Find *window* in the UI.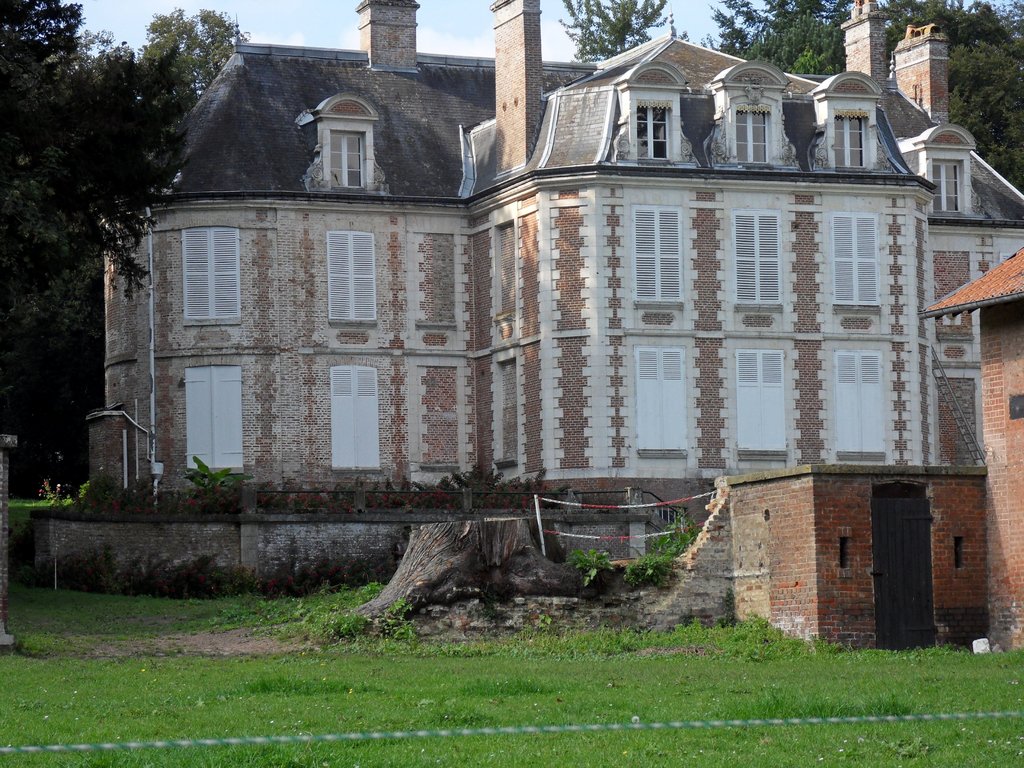
UI element at (left=834, top=106, right=868, bottom=168).
